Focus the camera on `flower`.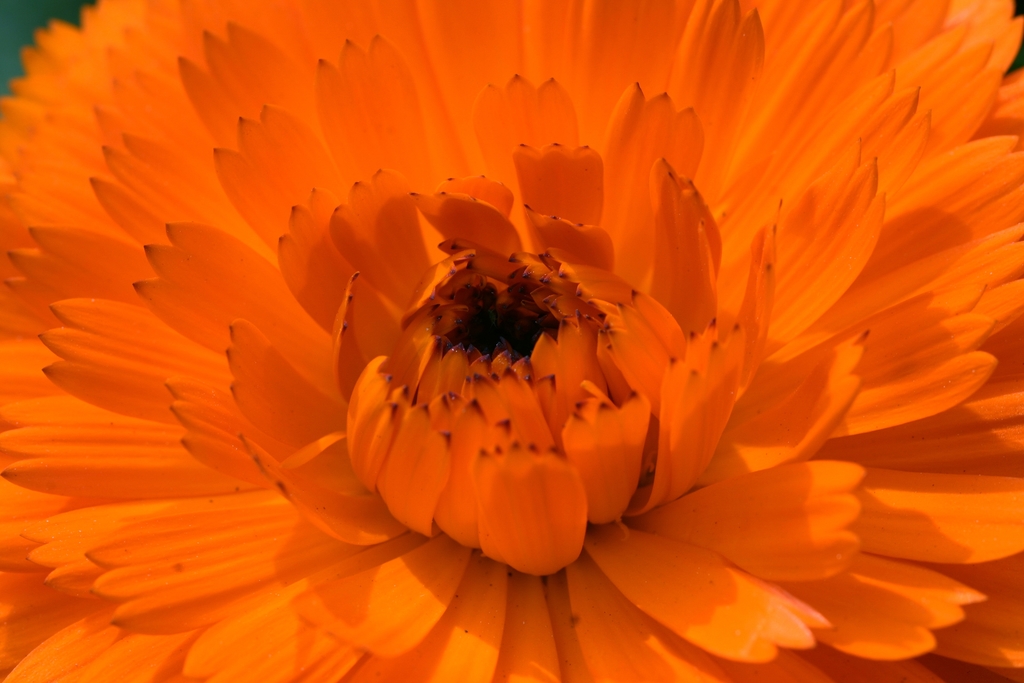
Focus region: {"left": 0, "top": 0, "right": 1023, "bottom": 682}.
